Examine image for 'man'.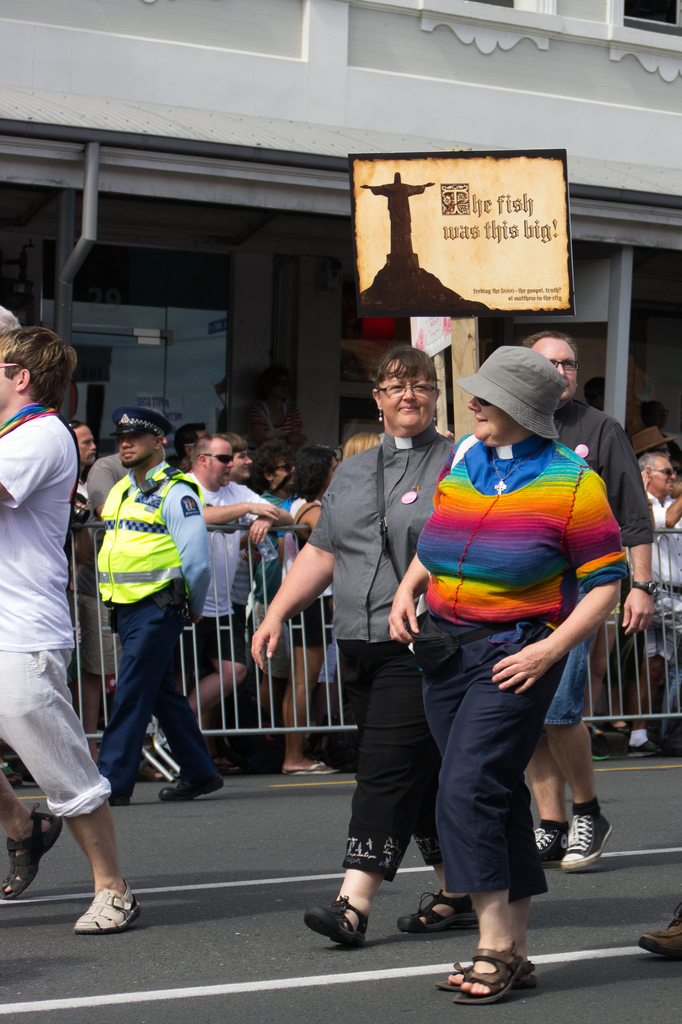
Examination result: 73 403 215 854.
